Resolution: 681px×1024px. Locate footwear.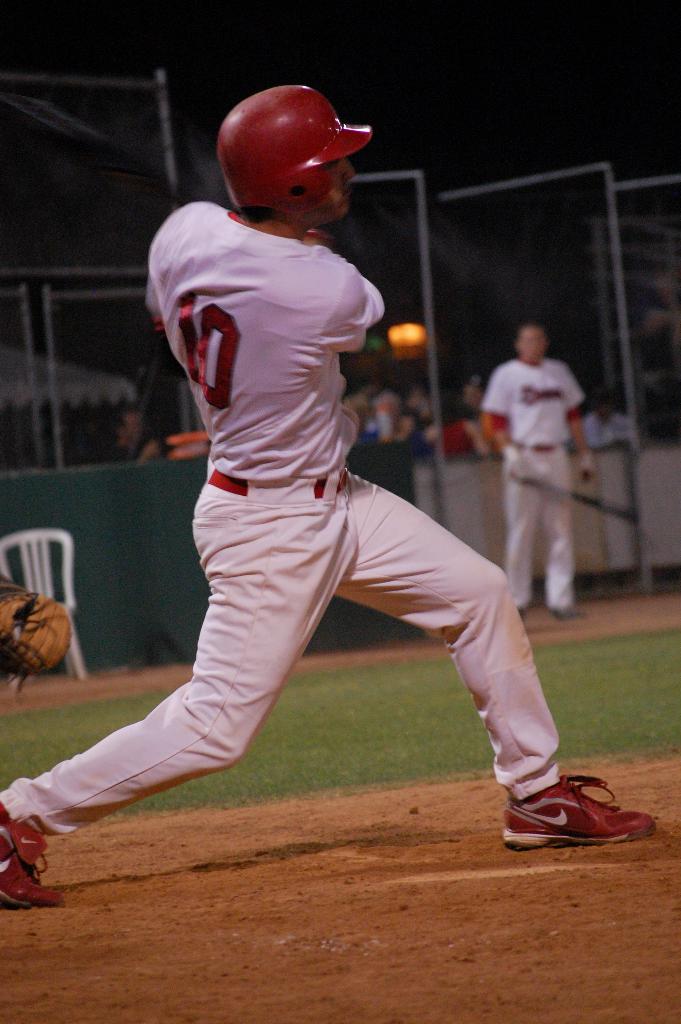
select_region(514, 769, 661, 851).
